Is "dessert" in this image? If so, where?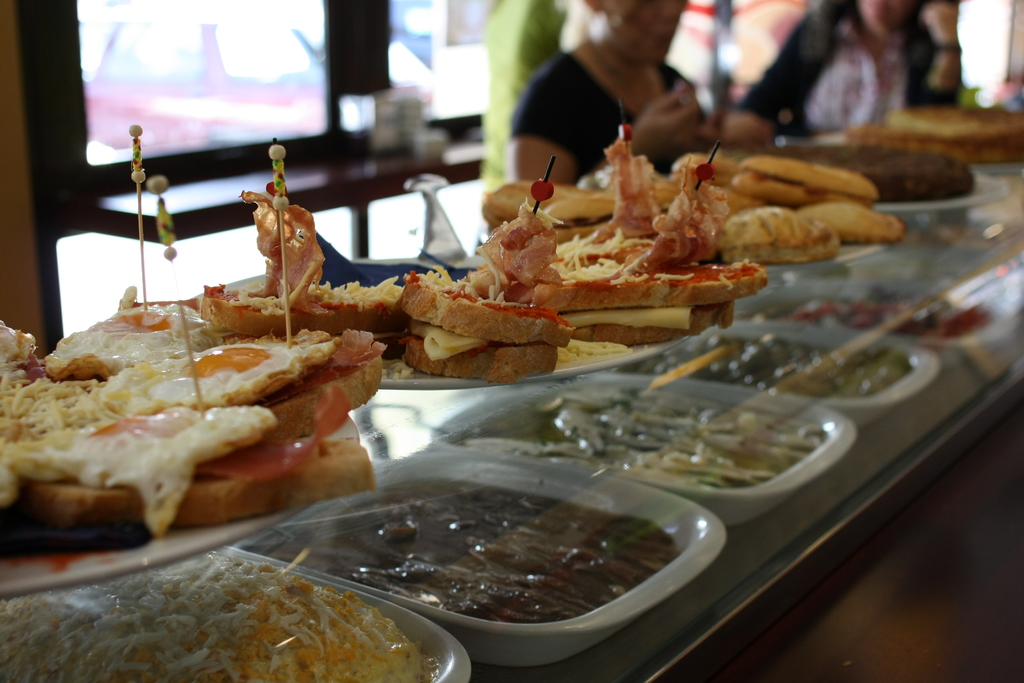
Yes, at rect(10, 297, 390, 522).
